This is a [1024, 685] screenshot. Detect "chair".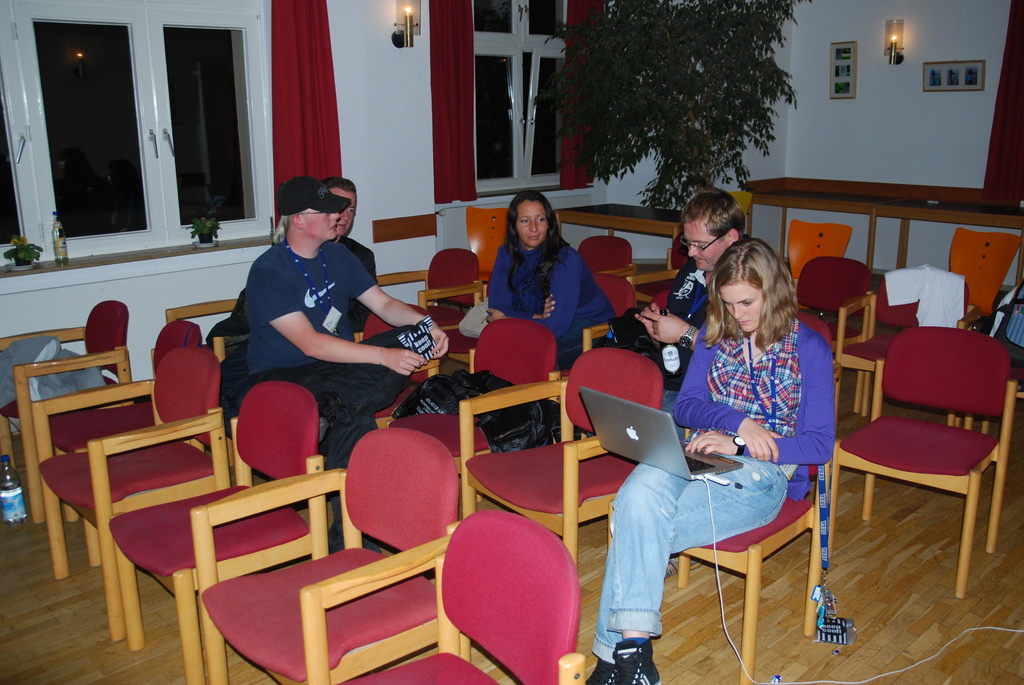
BBox(785, 215, 855, 281).
